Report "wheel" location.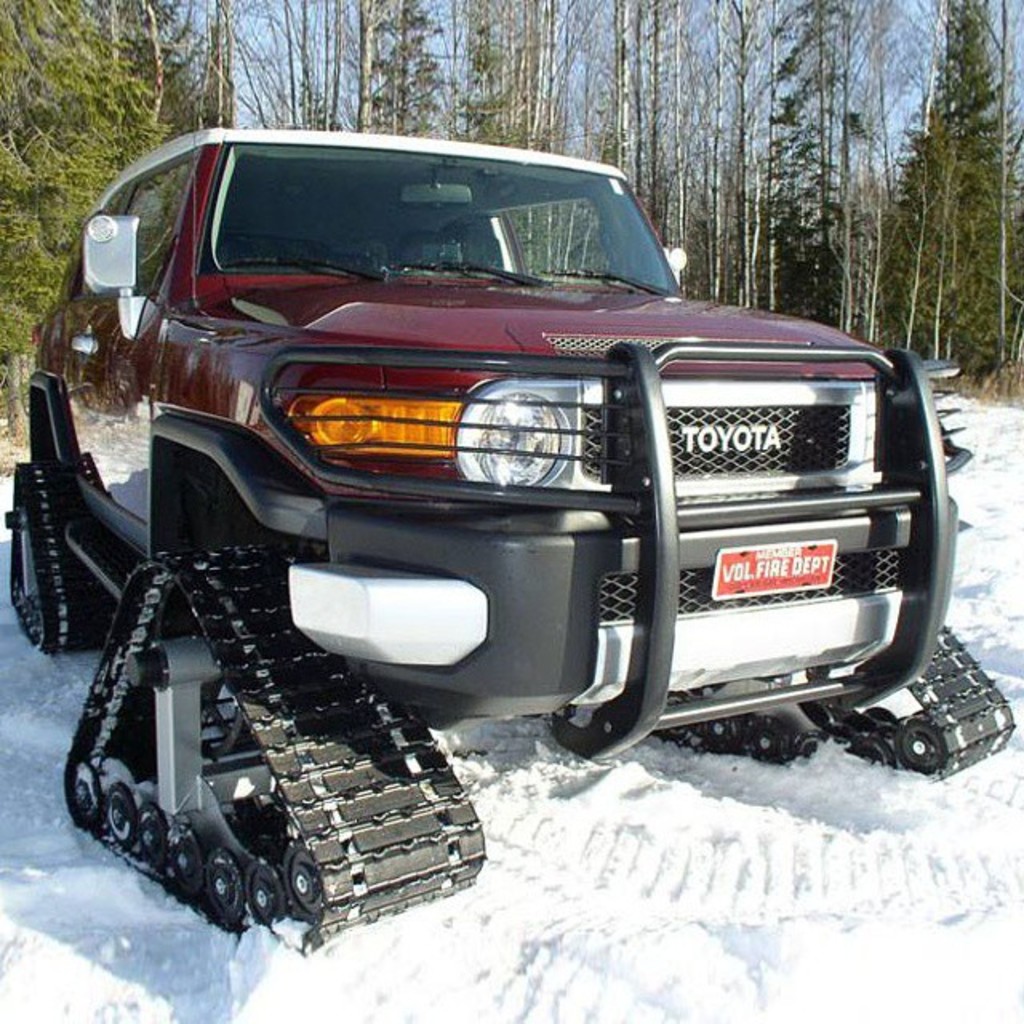
Report: [left=30, top=608, right=42, bottom=645].
